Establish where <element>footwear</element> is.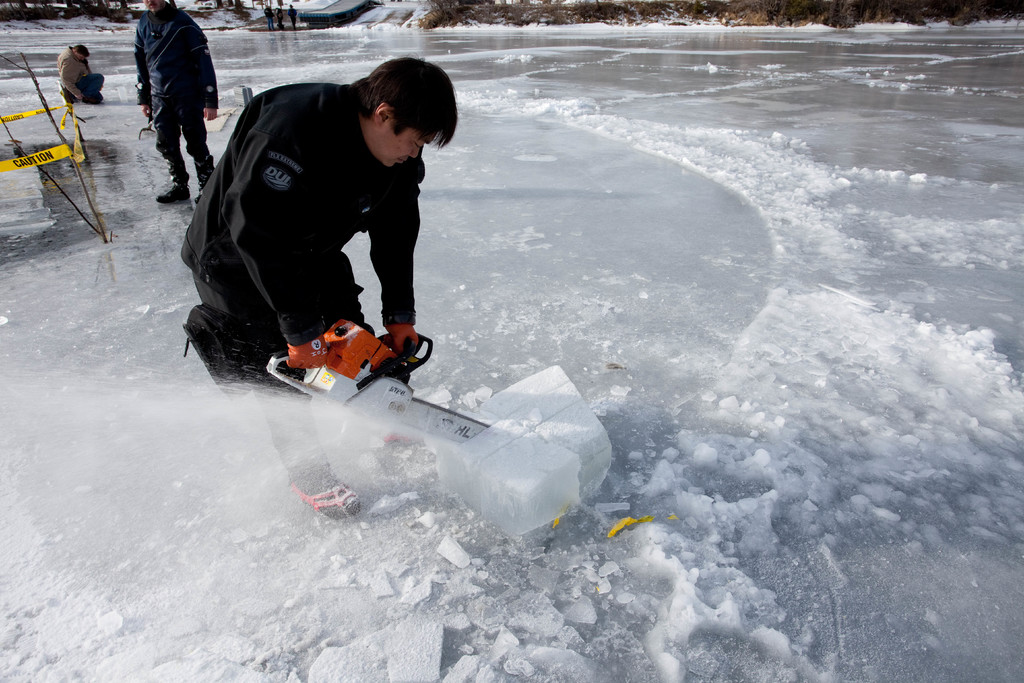
Established at box=[159, 147, 191, 199].
